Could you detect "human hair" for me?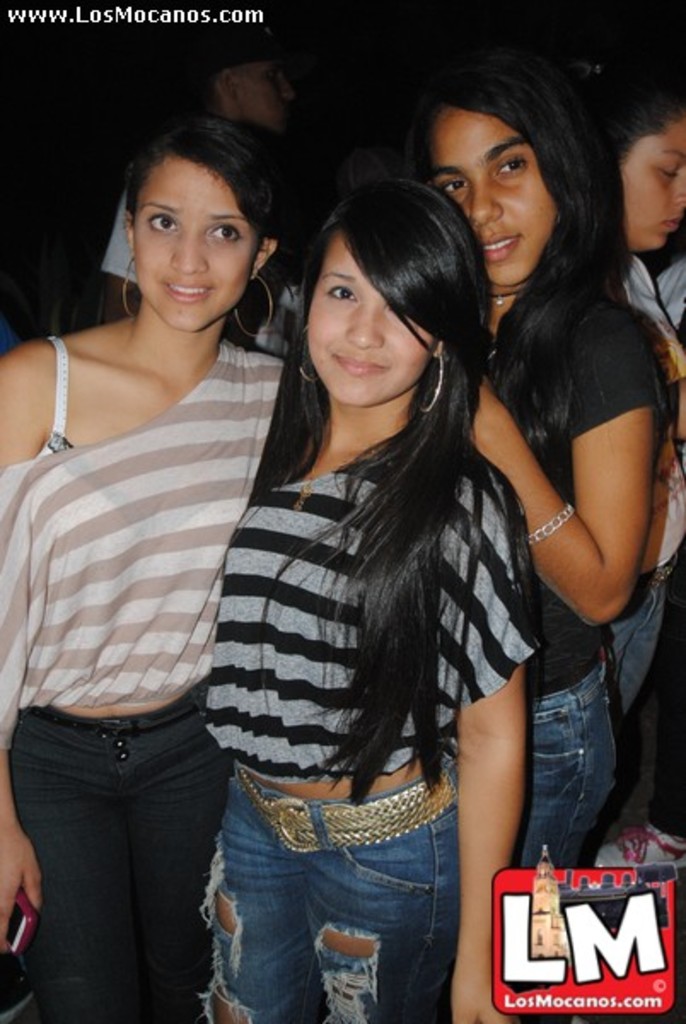
Detection result: [423, 46, 628, 442].
